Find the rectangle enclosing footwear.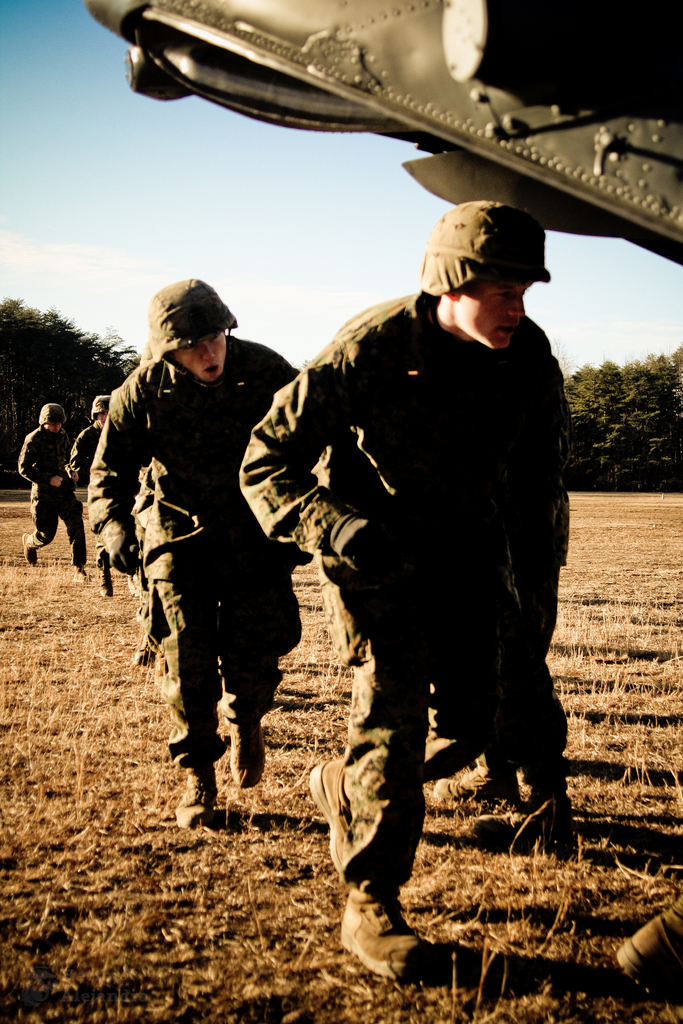
crop(19, 532, 40, 560).
